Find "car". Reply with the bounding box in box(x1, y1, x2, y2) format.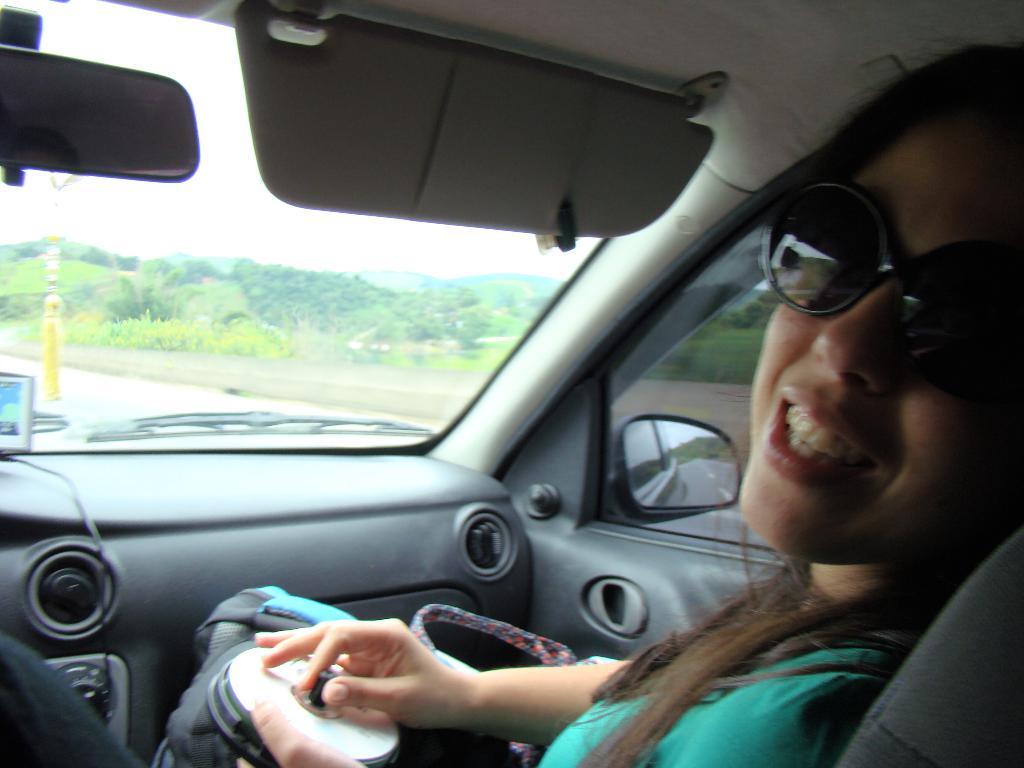
box(0, 0, 1022, 767).
